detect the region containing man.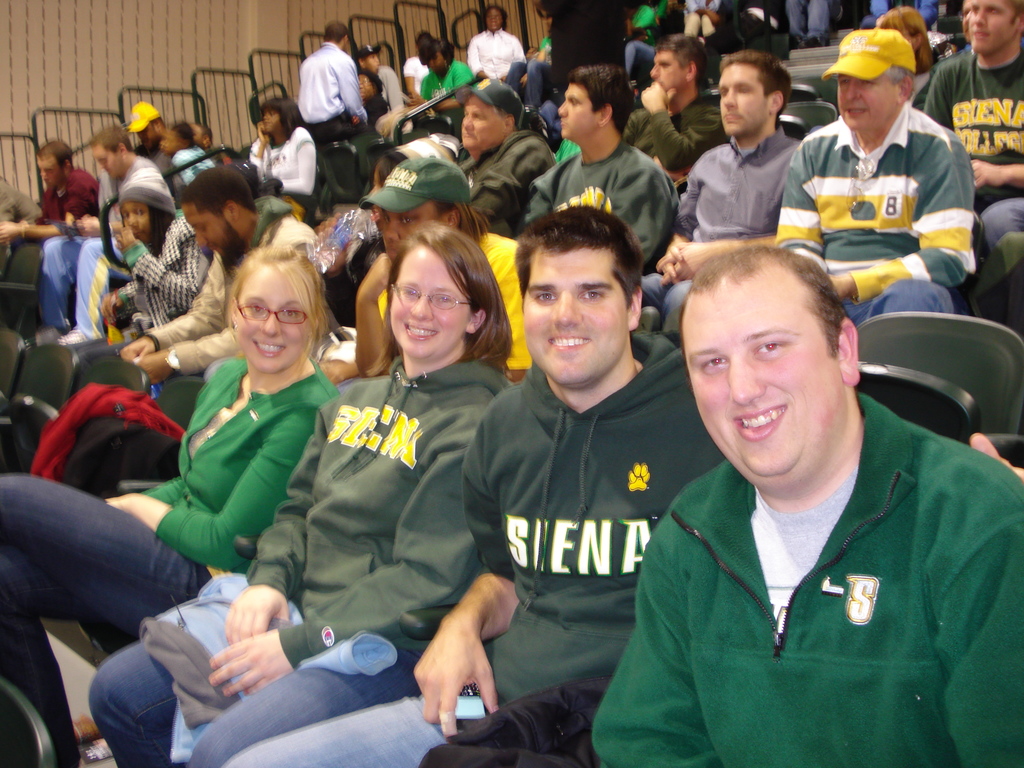
<bbox>594, 216, 1010, 767</bbox>.
